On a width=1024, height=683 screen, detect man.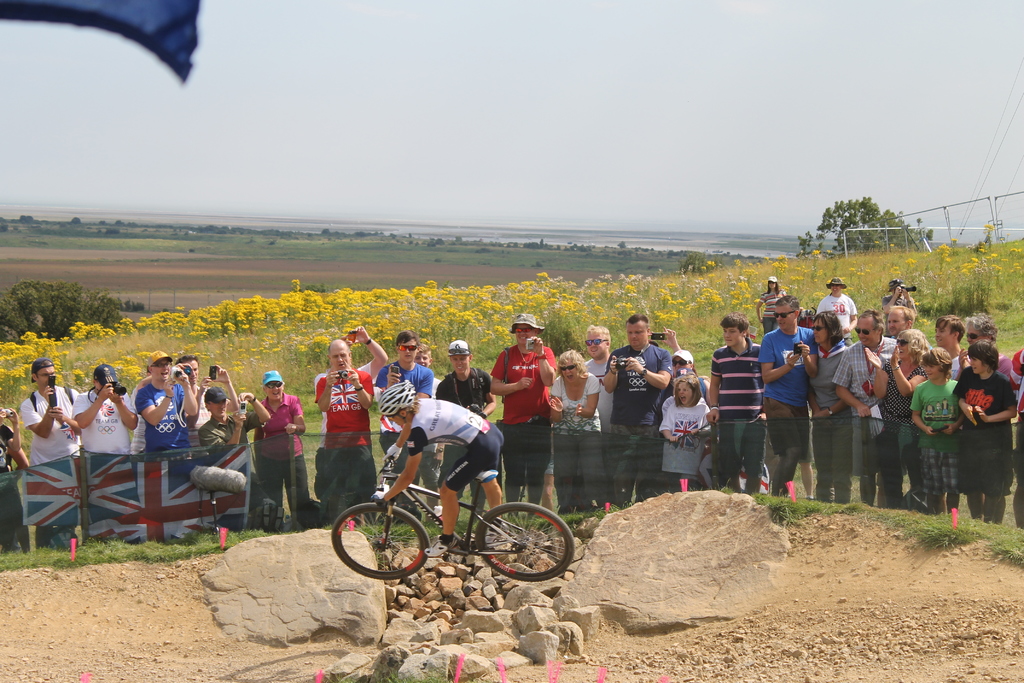
756:293:819:497.
